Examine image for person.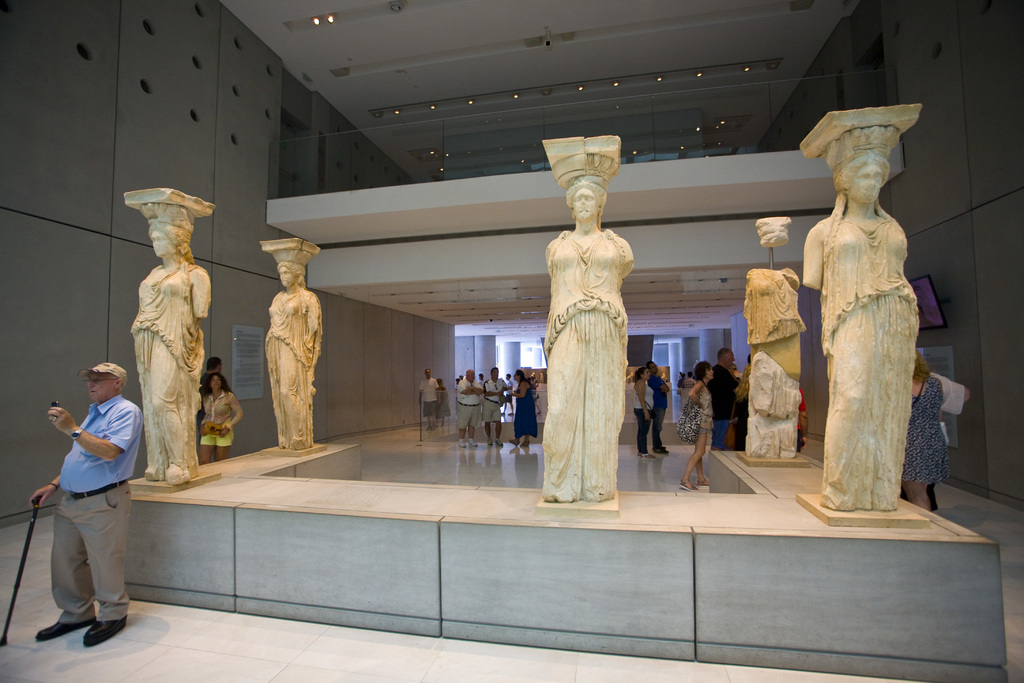
Examination result: 479/375/507/443.
